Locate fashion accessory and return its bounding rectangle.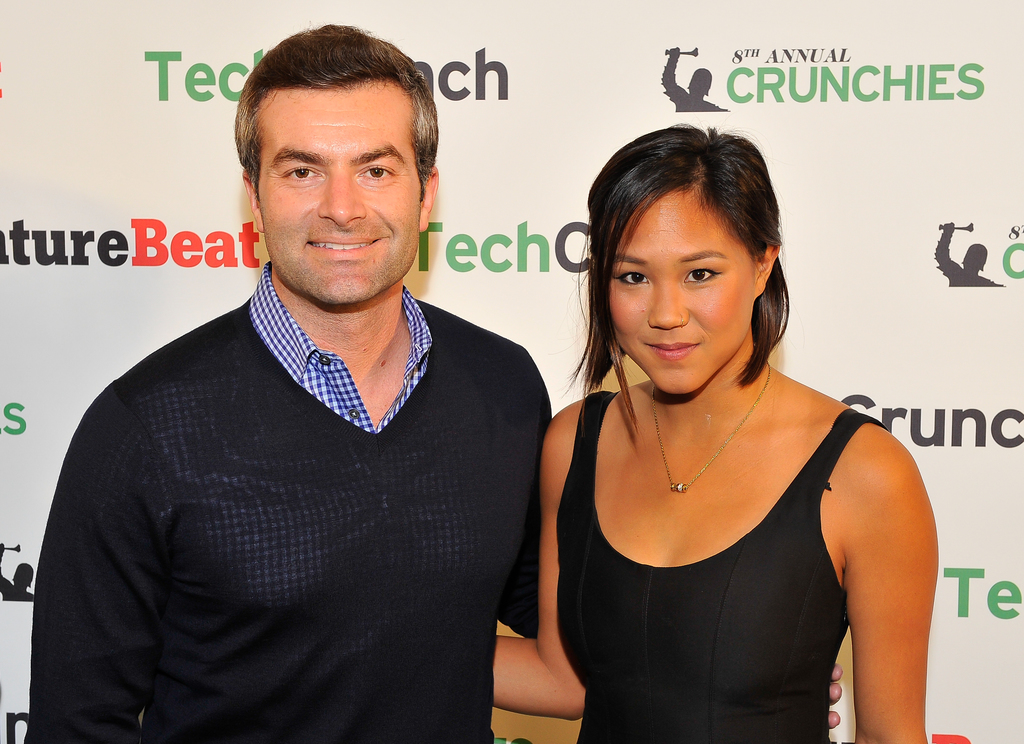
x1=652 y1=360 x2=769 y2=489.
